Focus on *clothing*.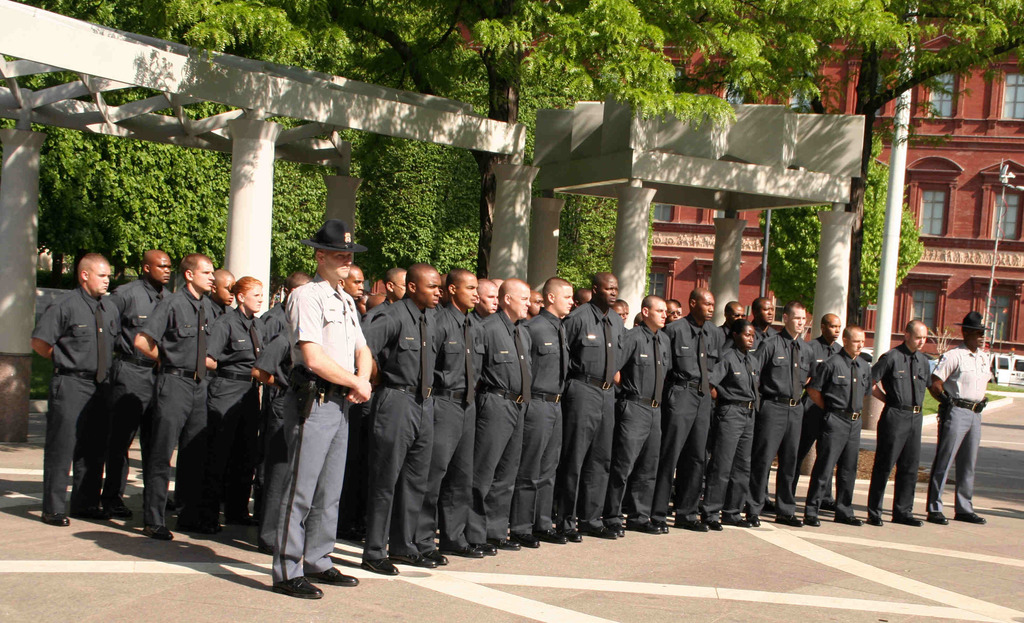
Focused at left=722, top=321, right=729, bottom=330.
